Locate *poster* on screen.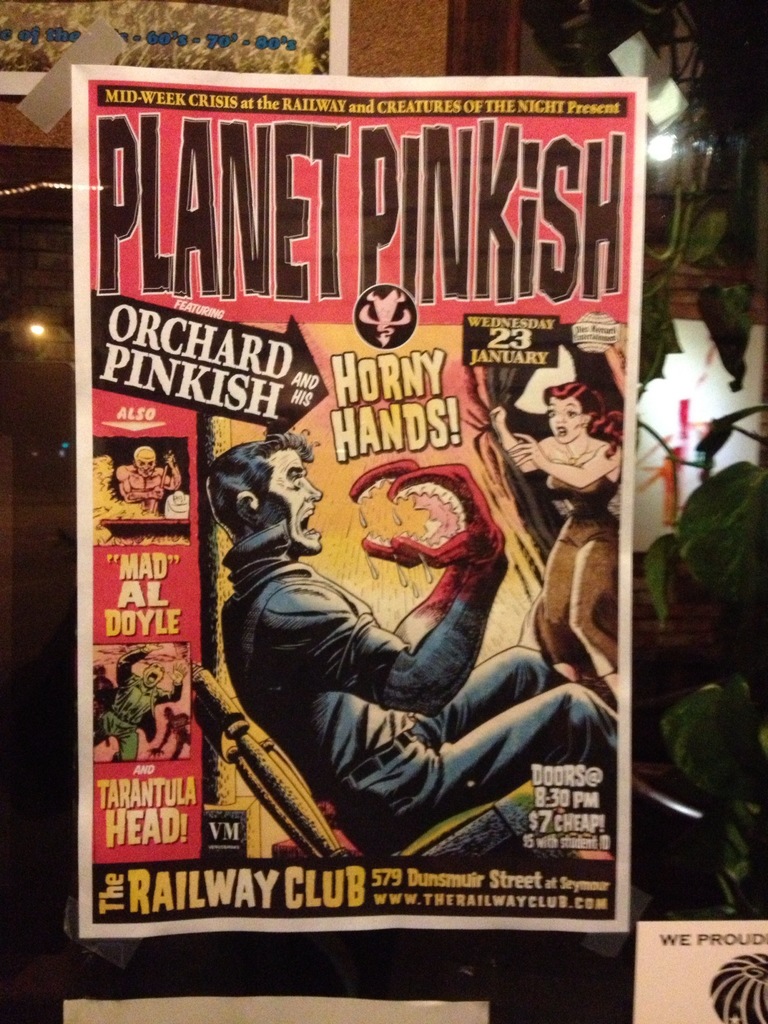
On screen at [x1=627, y1=905, x2=767, y2=1022].
